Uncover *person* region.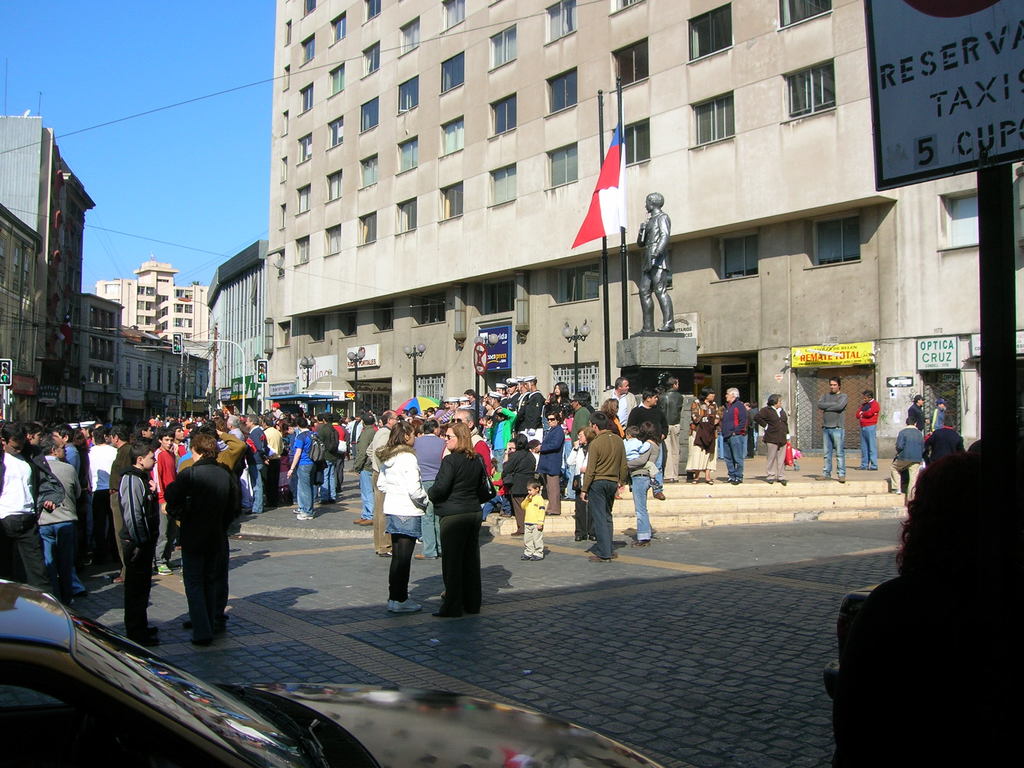
Uncovered: 635:191:677:337.
